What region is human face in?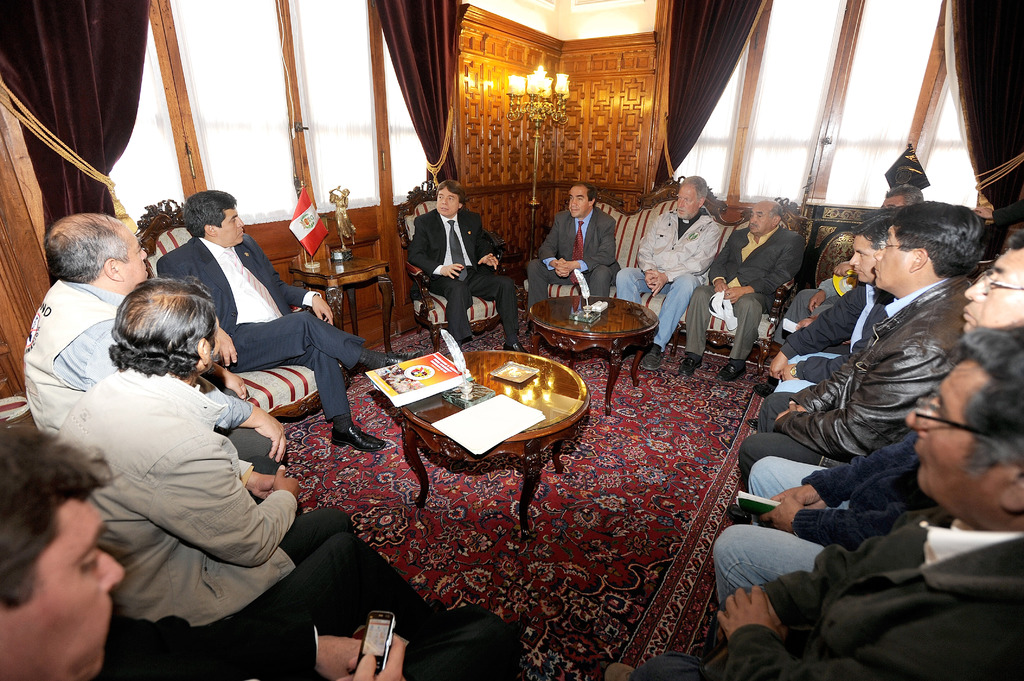
(left=434, top=188, right=456, bottom=216).
